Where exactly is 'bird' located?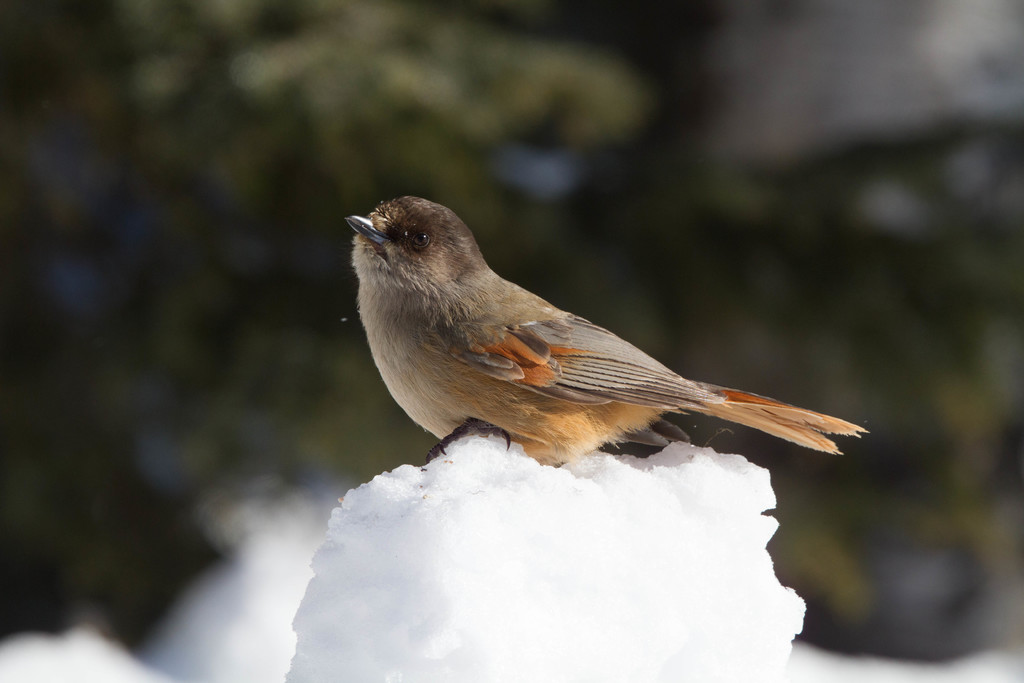
Its bounding box is BBox(320, 209, 860, 477).
